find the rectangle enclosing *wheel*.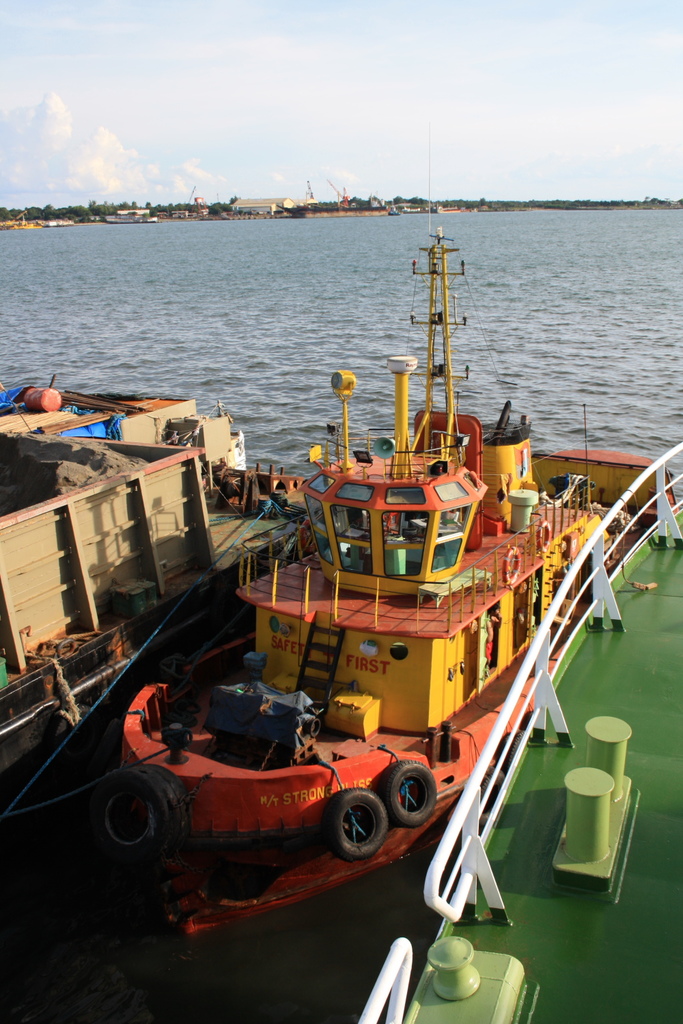
323, 792, 381, 860.
